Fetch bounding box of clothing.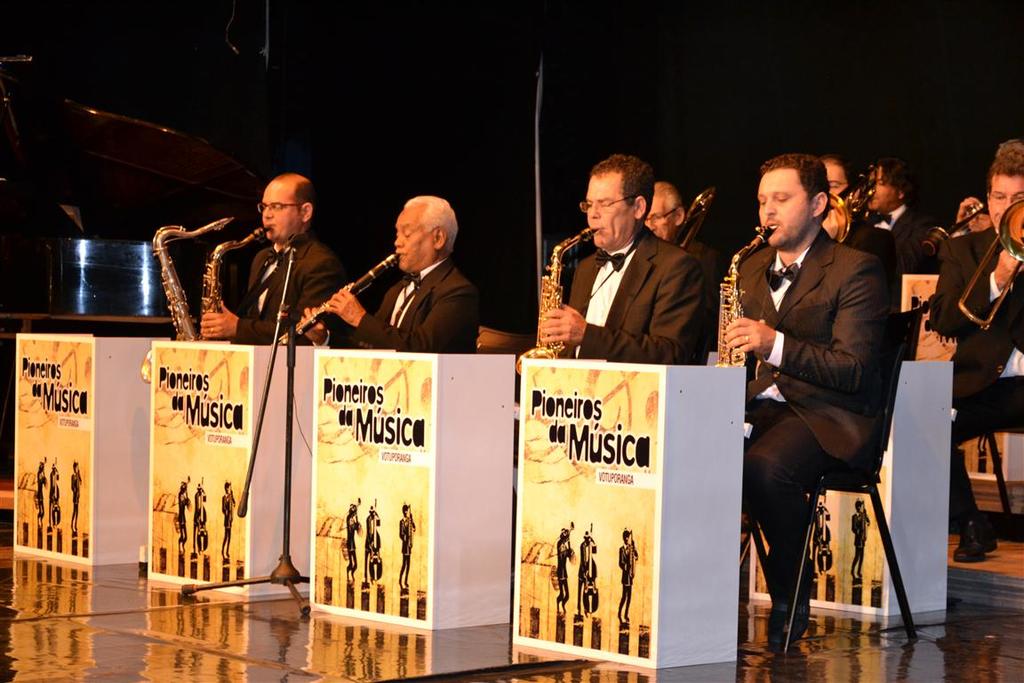
Bbox: 849, 513, 867, 561.
